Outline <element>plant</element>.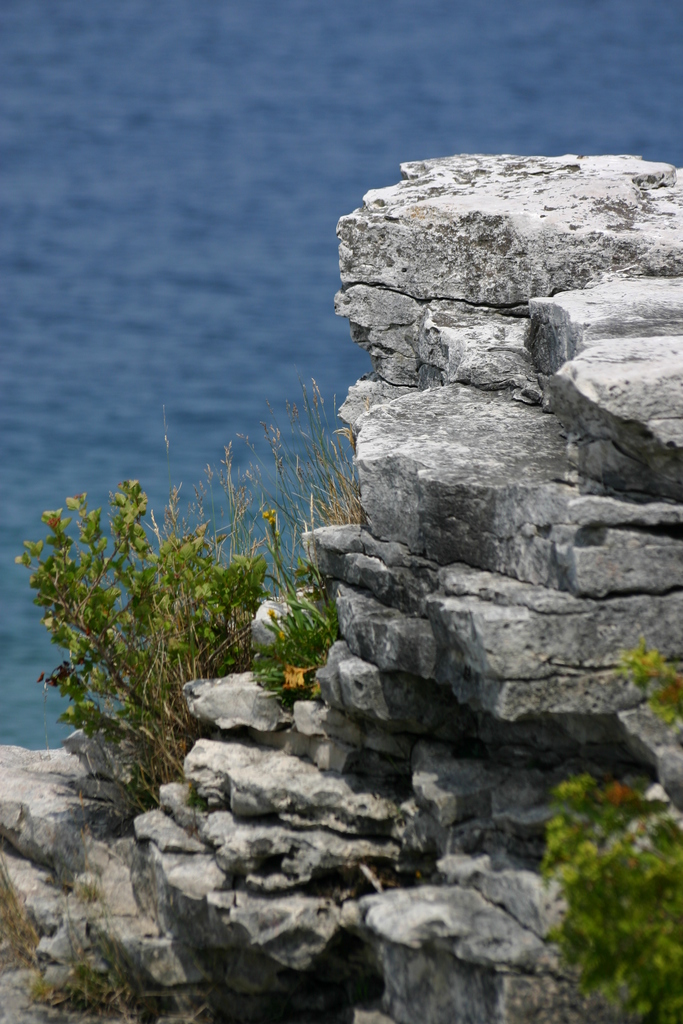
Outline: crop(628, 634, 682, 725).
